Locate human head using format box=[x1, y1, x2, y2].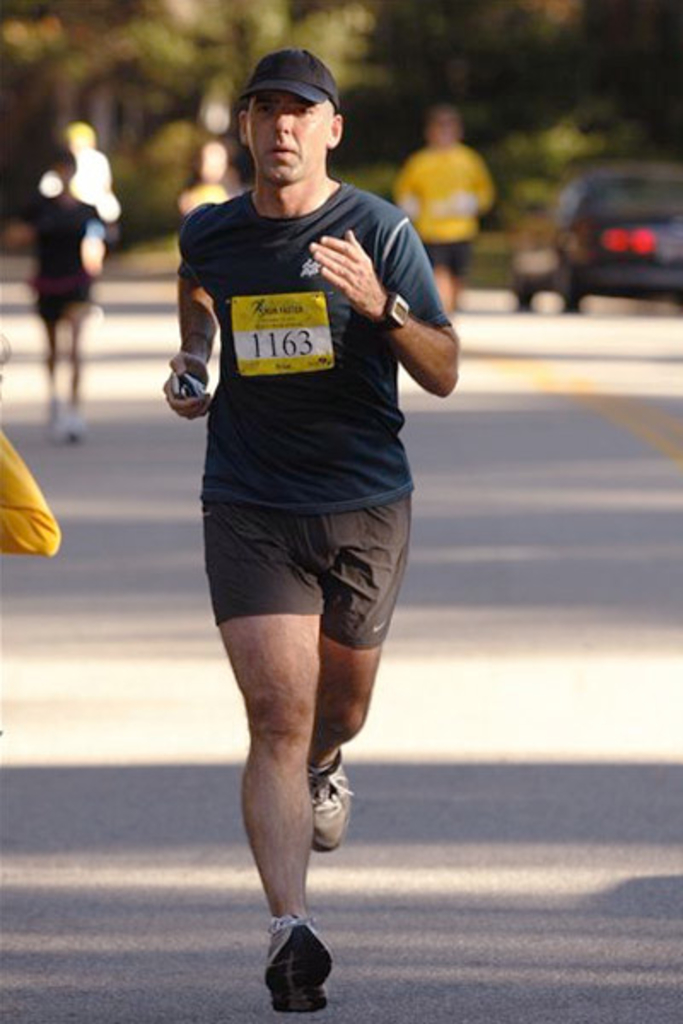
box=[423, 111, 466, 152].
